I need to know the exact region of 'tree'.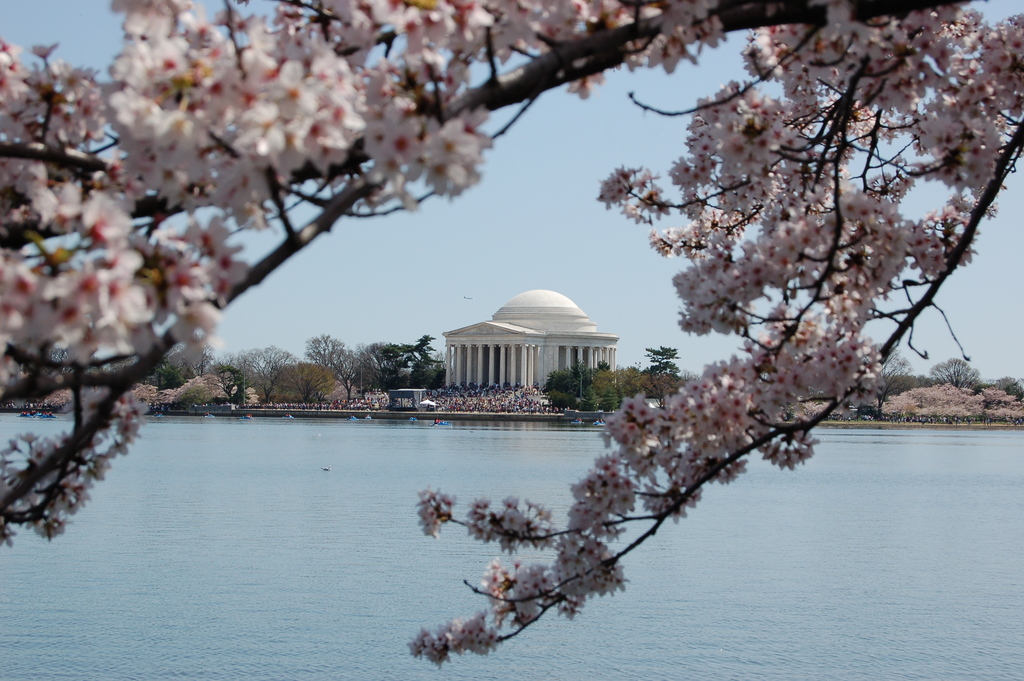
Region: bbox=[932, 354, 983, 386].
